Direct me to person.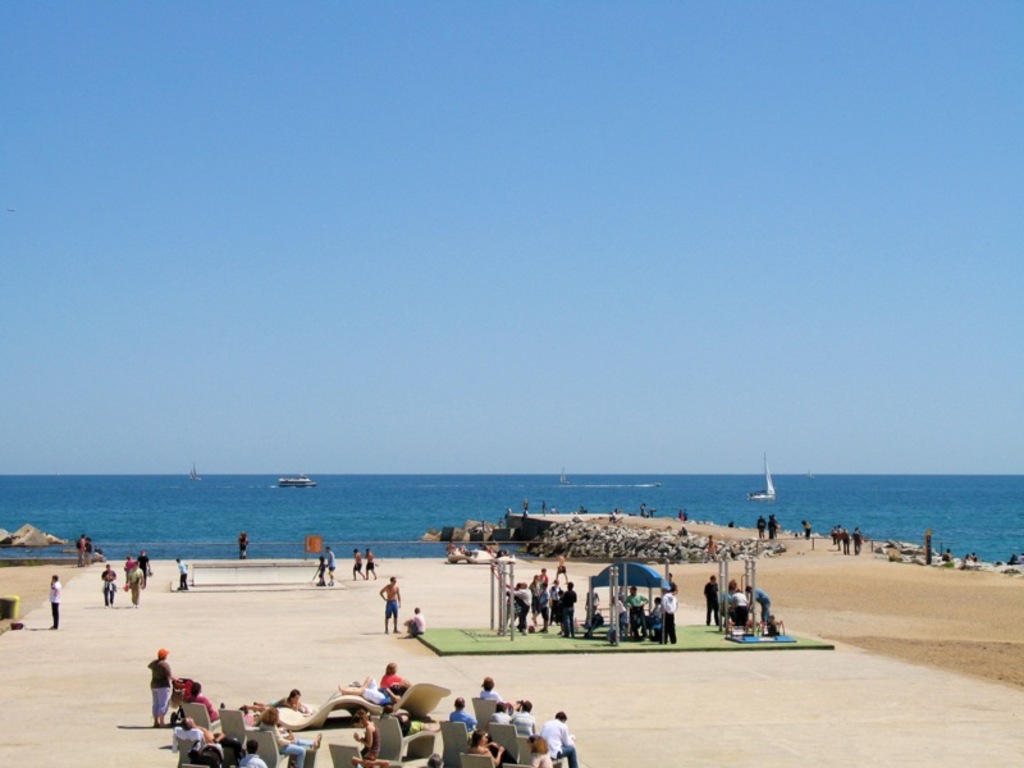
Direction: bbox=(337, 677, 411, 705).
